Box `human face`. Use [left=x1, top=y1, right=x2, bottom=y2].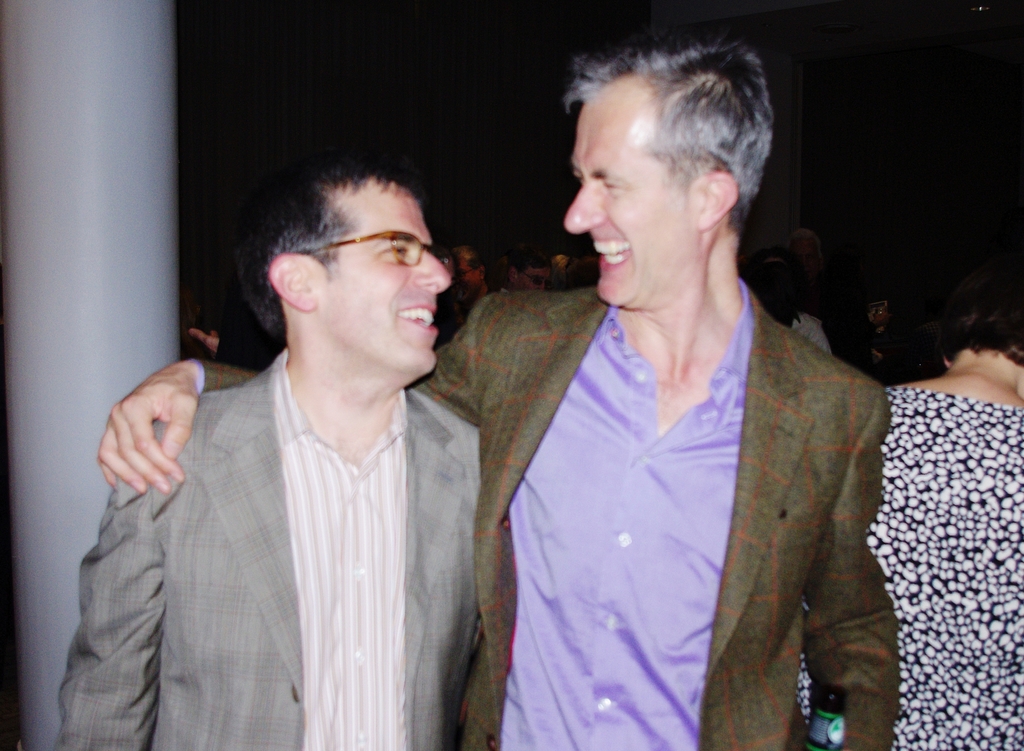
[left=561, top=74, right=703, bottom=309].
